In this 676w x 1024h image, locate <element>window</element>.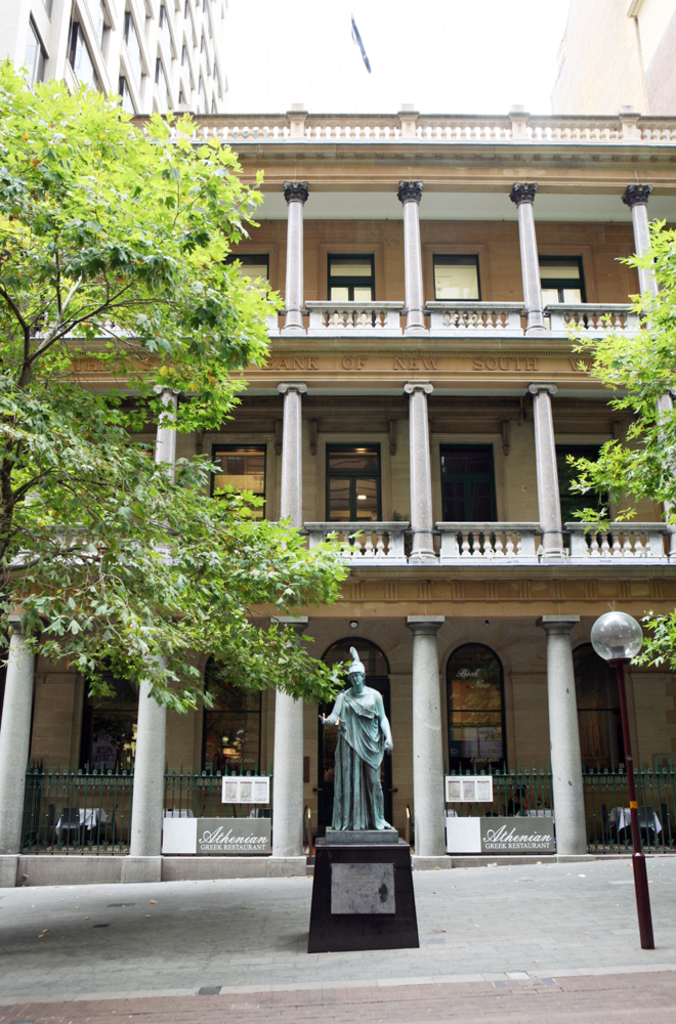
Bounding box: (202, 429, 279, 521).
